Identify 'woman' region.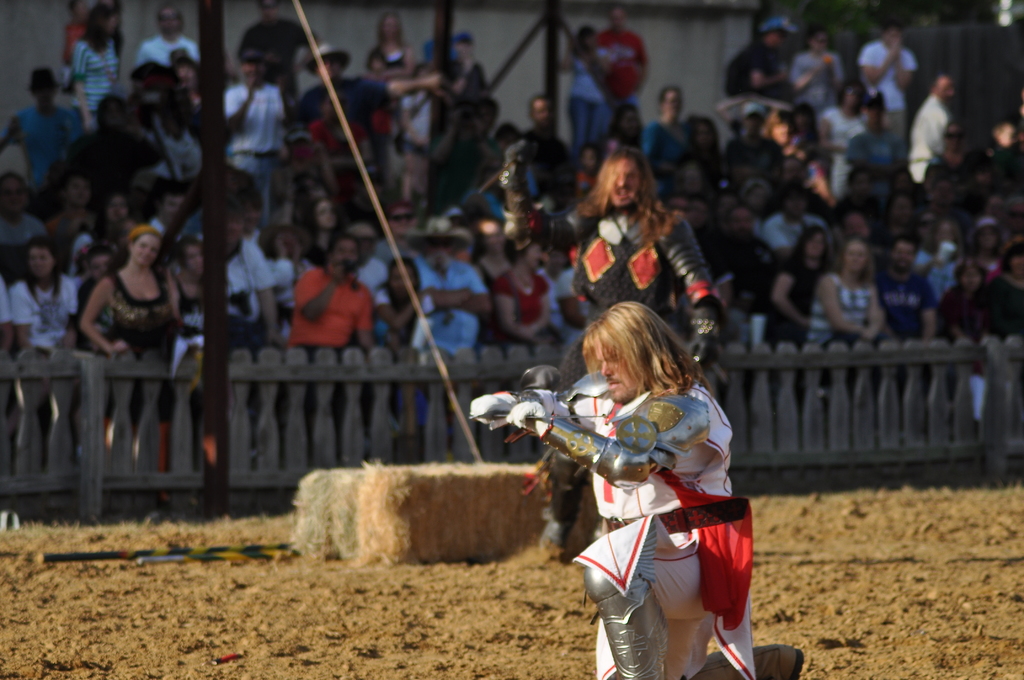
Region: x1=304, y1=195, x2=341, y2=264.
